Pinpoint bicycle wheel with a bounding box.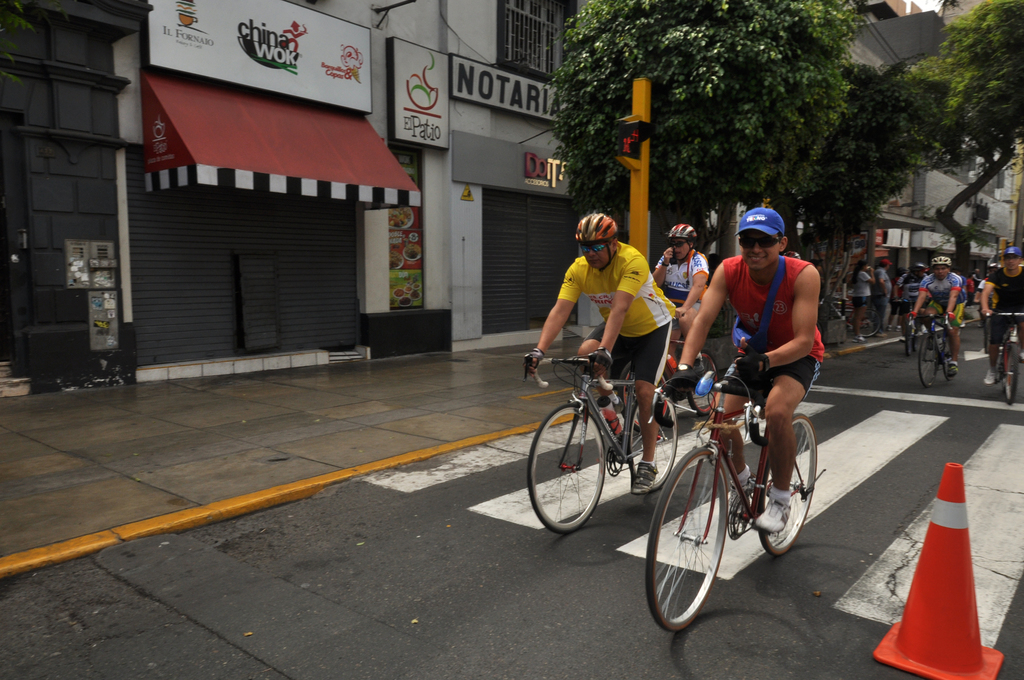
[524,398,609,533].
